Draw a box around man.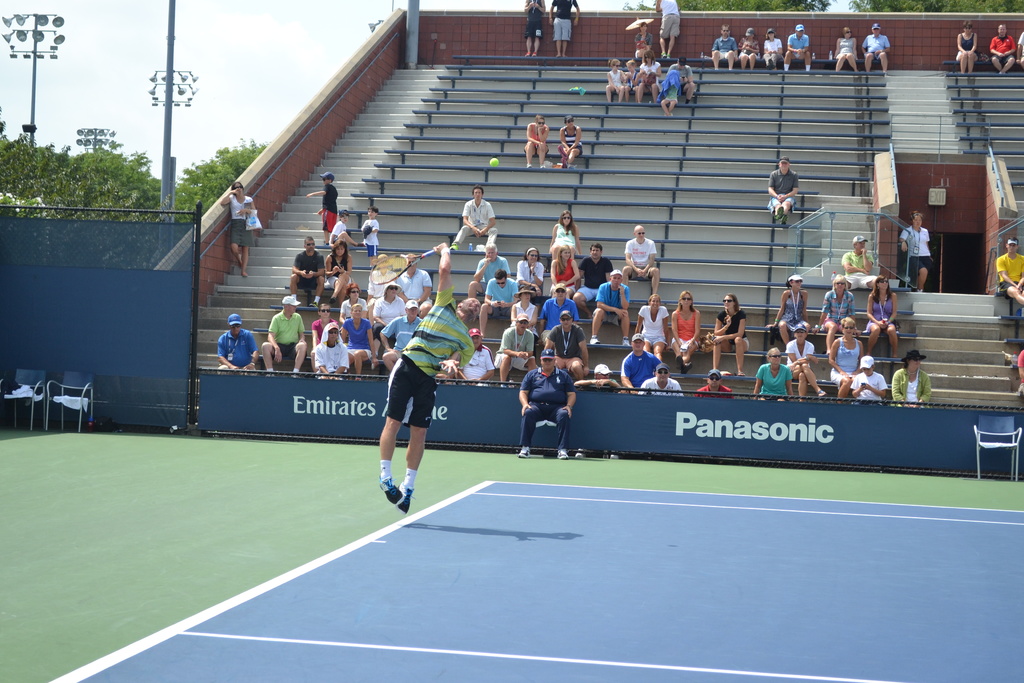
<box>640,363,682,396</box>.
